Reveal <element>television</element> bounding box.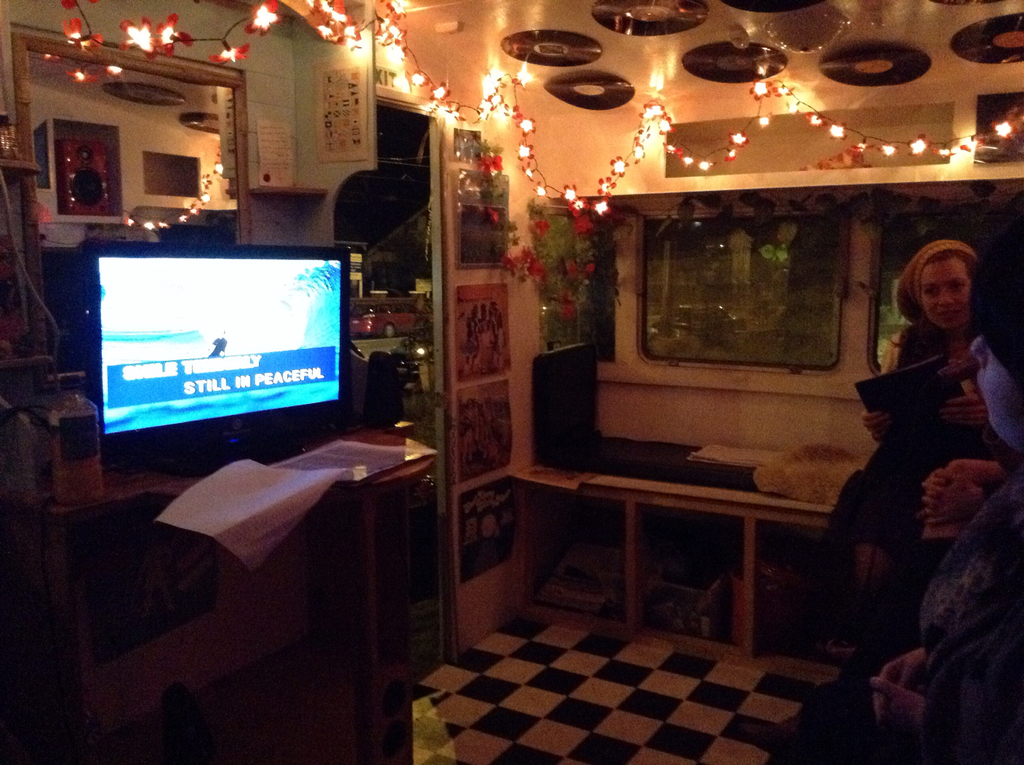
Revealed: BBox(86, 240, 349, 478).
